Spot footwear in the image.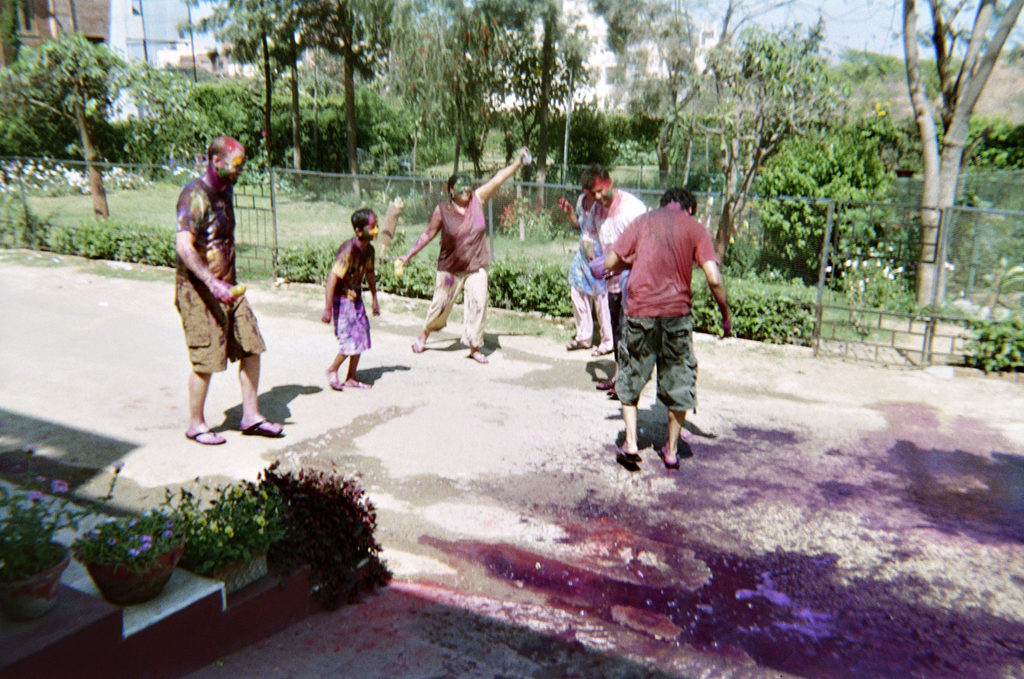
footwear found at <region>241, 415, 285, 436</region>.
